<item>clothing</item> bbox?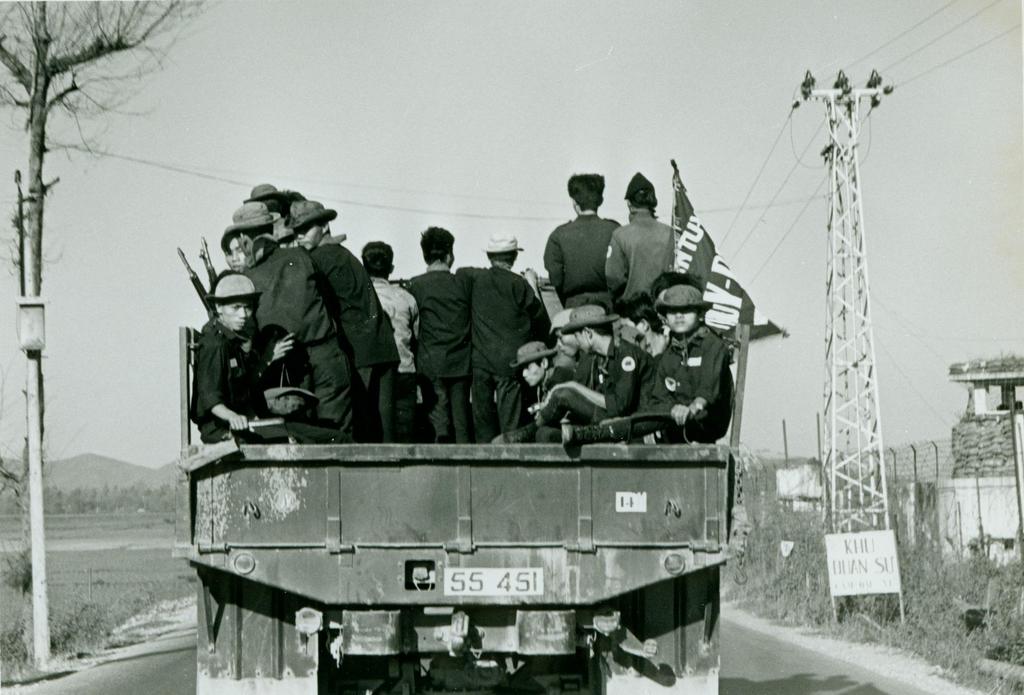
l=544, t=186, r=634, b=310
